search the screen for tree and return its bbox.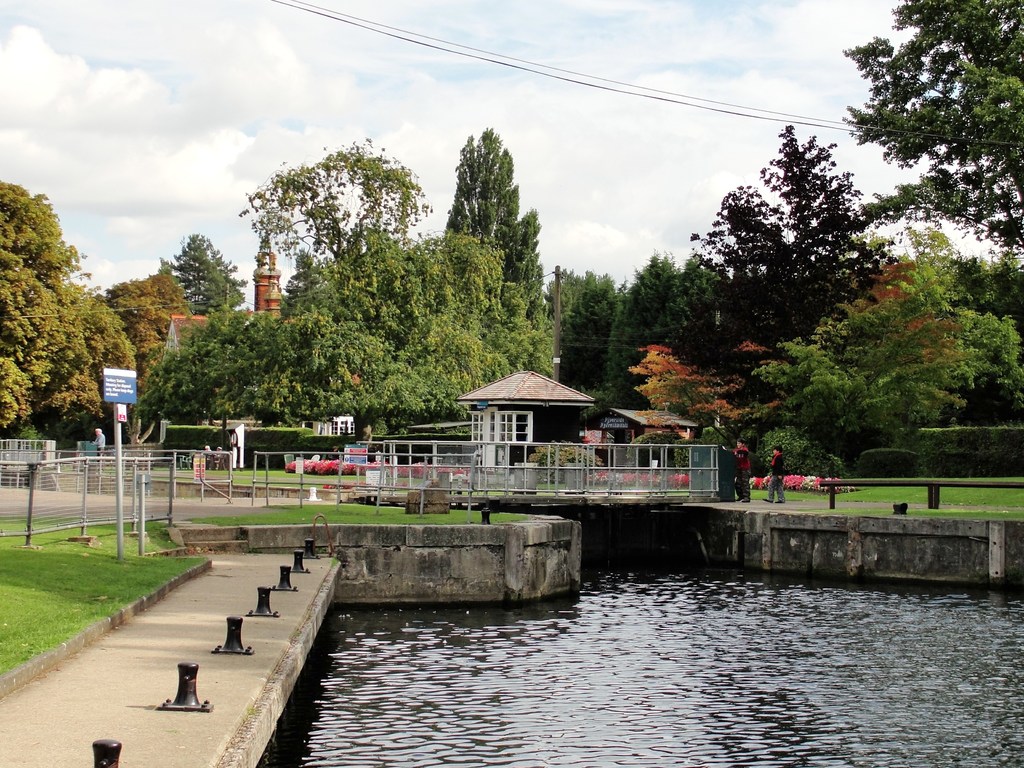
Found: 193 312 383 424.
